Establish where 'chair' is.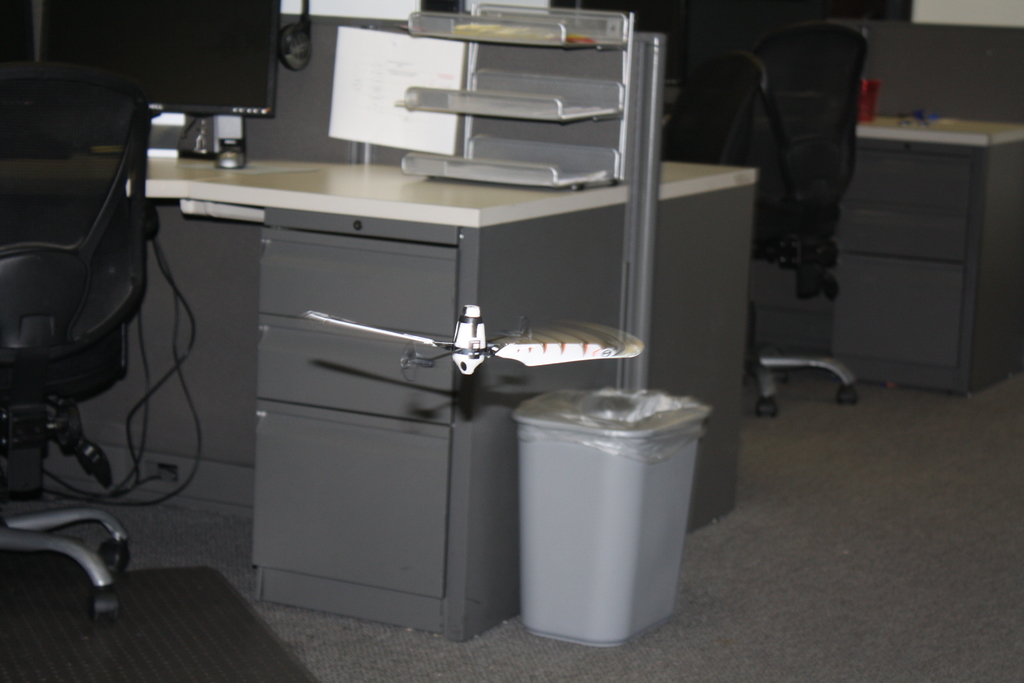
Established at (656,44,769,168).
